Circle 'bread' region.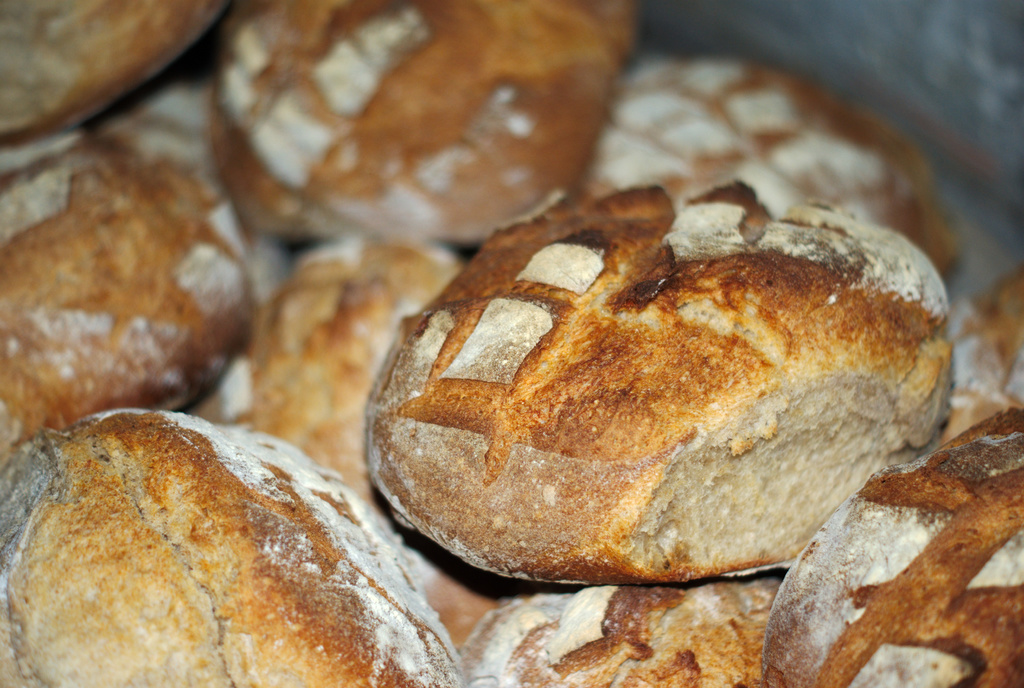
Region: 0/408/465/687.
